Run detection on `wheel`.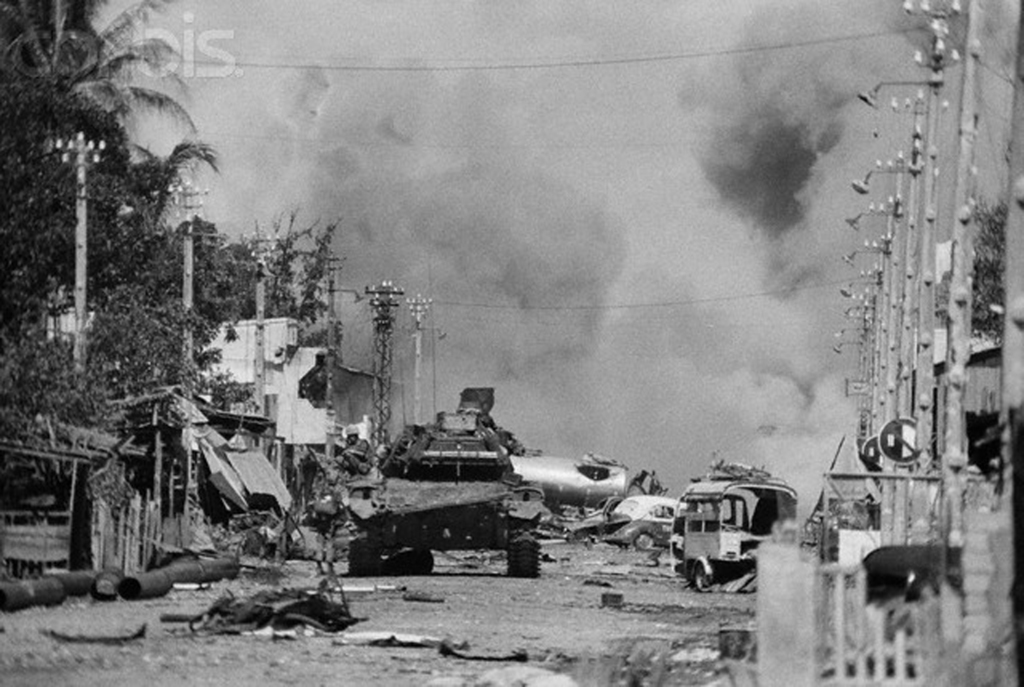
Result: (348, 537, 378, 574).
